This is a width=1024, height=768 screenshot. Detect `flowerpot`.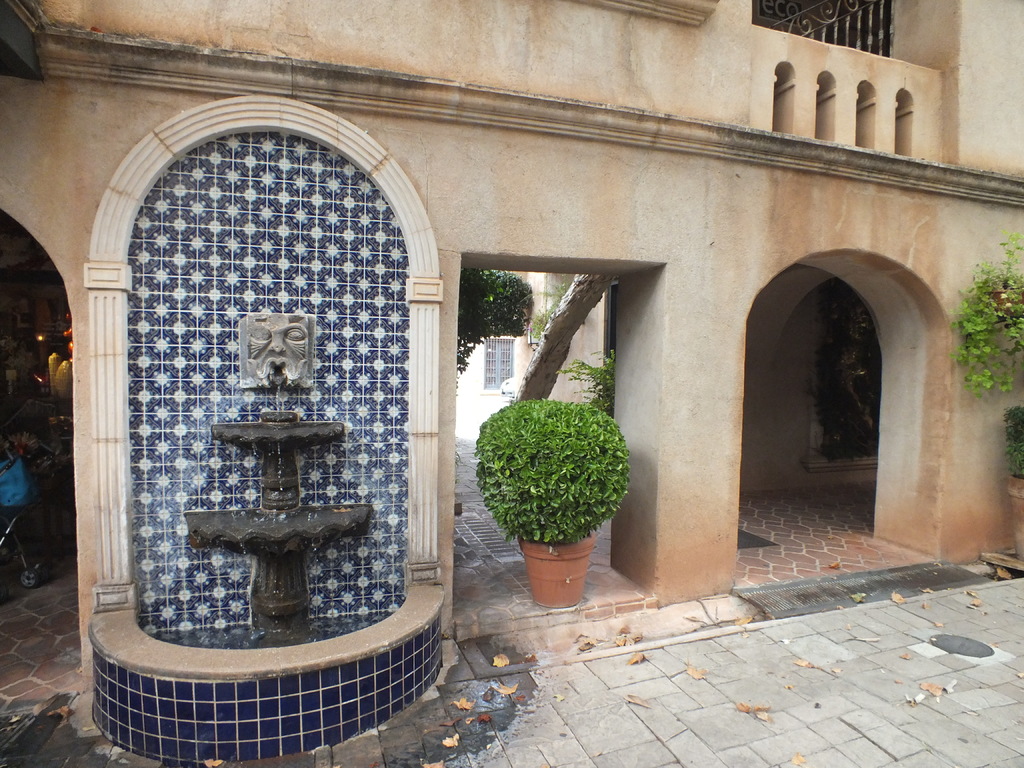
BBox(521, 527, 599, 609).
